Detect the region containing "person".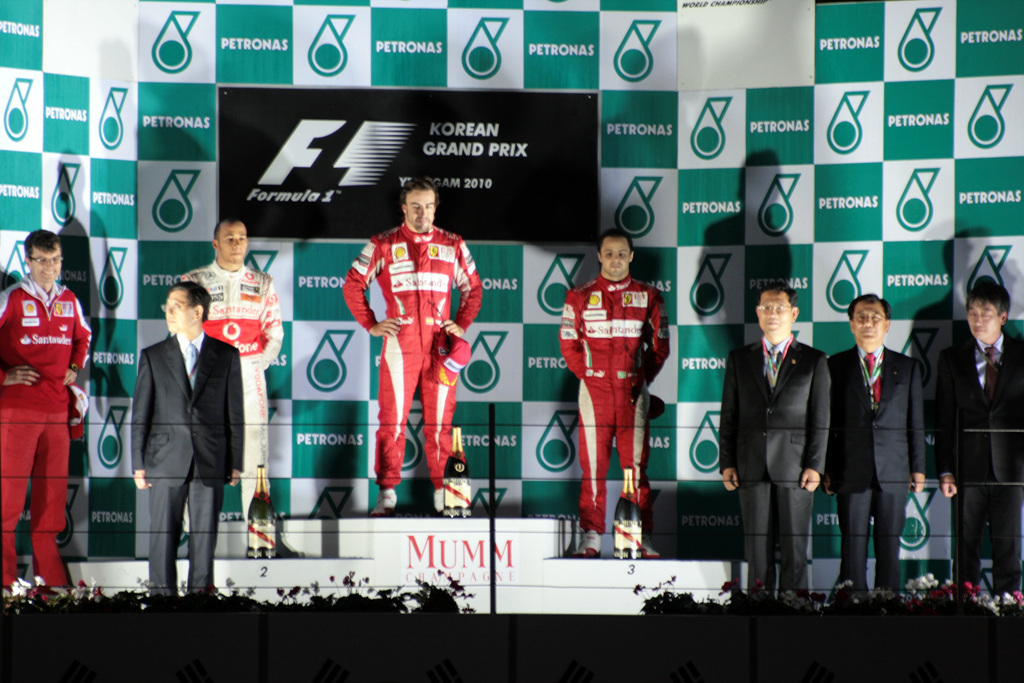
{"x1": 717, "y1": 287, "x2": 832, "y2": 607}.
